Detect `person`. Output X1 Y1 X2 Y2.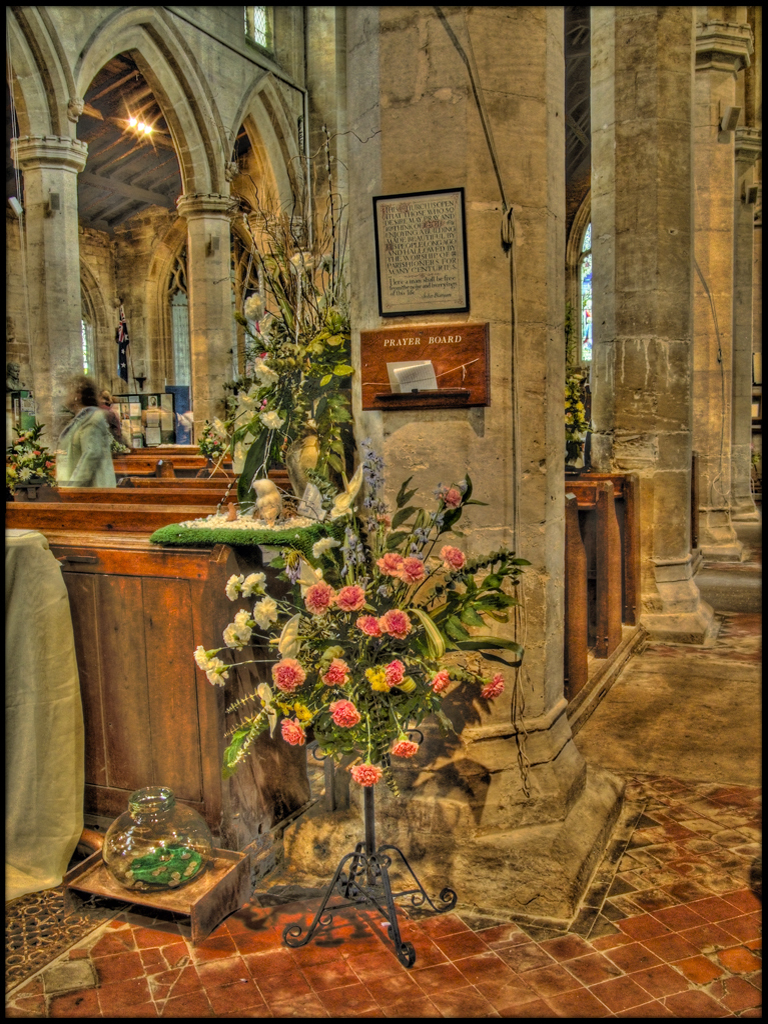
41 363 114 497.
